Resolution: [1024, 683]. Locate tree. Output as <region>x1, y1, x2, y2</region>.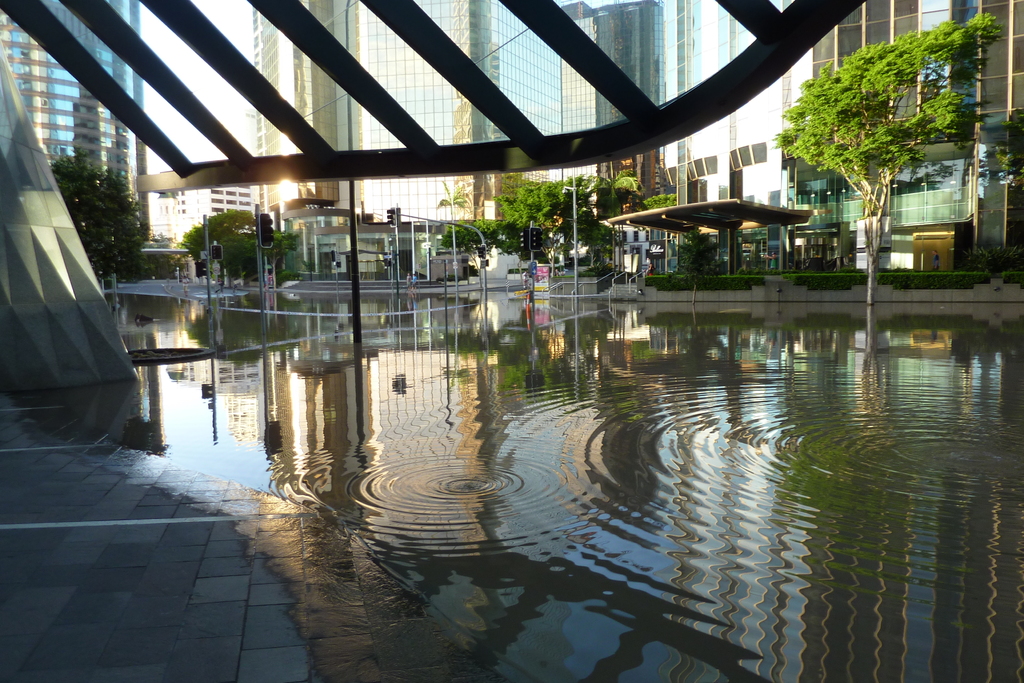
<region>989, 121, 1023, 189</region>.
